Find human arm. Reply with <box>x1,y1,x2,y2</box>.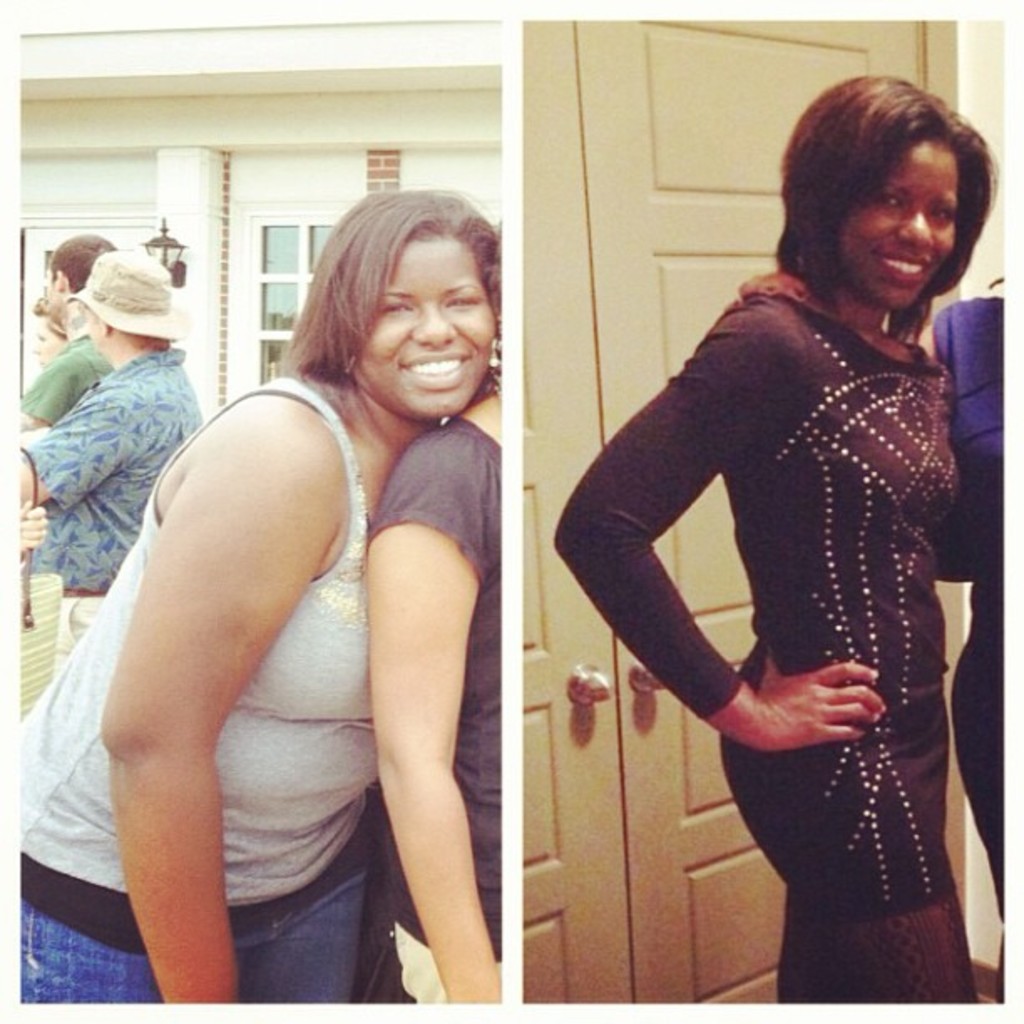
<box>12,345,95,425</box>.
